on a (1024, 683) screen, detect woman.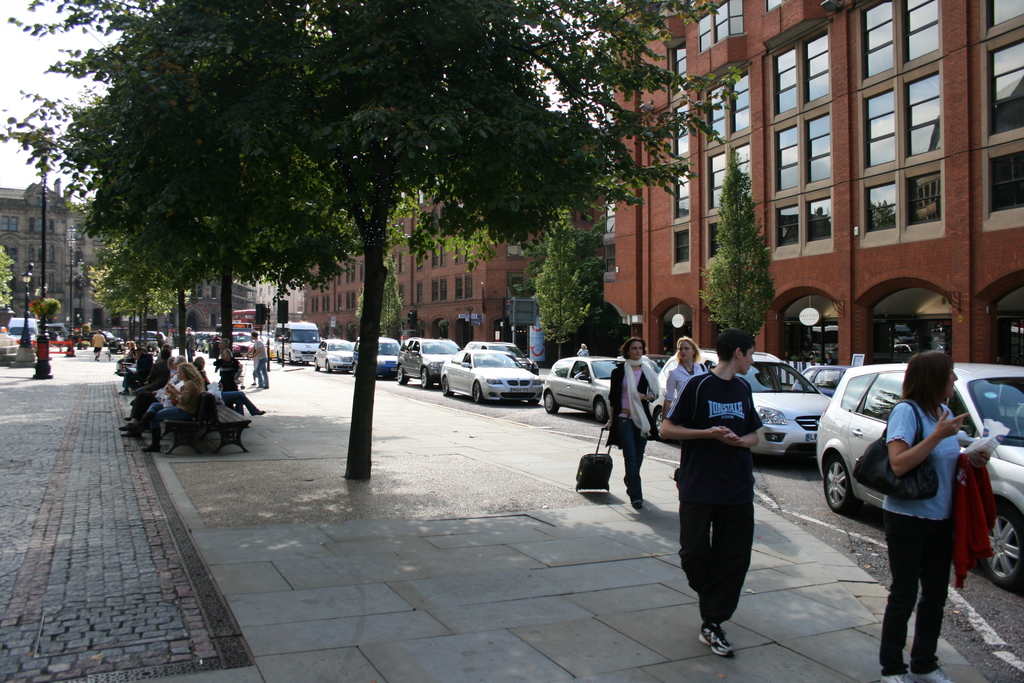
<region>607, 335, 660, 508</region>.
